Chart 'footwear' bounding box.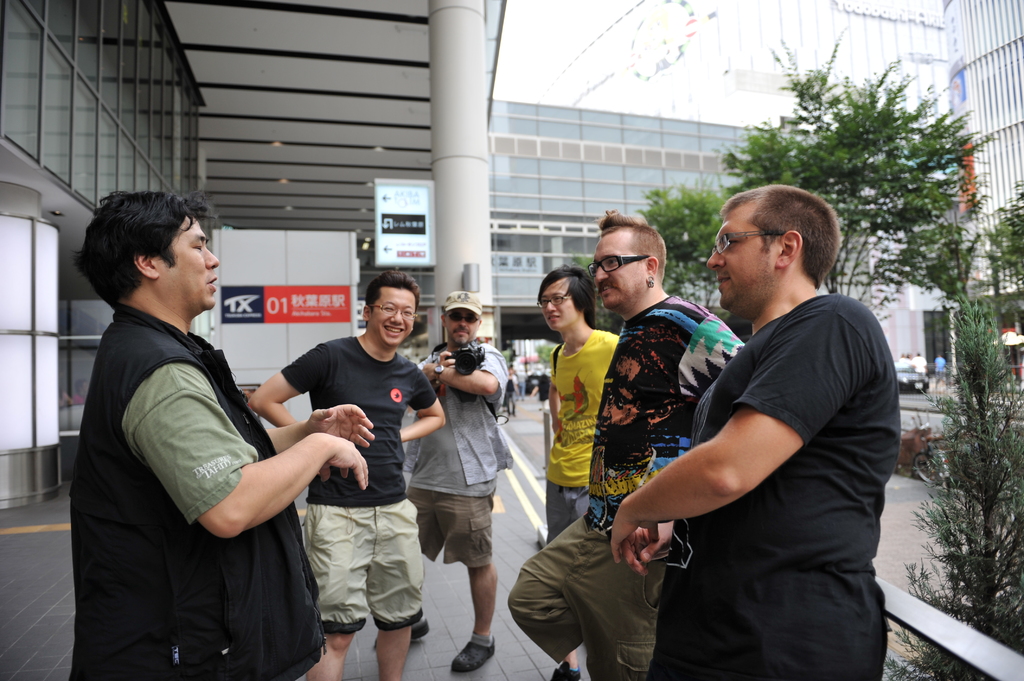
Charted: detection(550, 662, 583, 680).
